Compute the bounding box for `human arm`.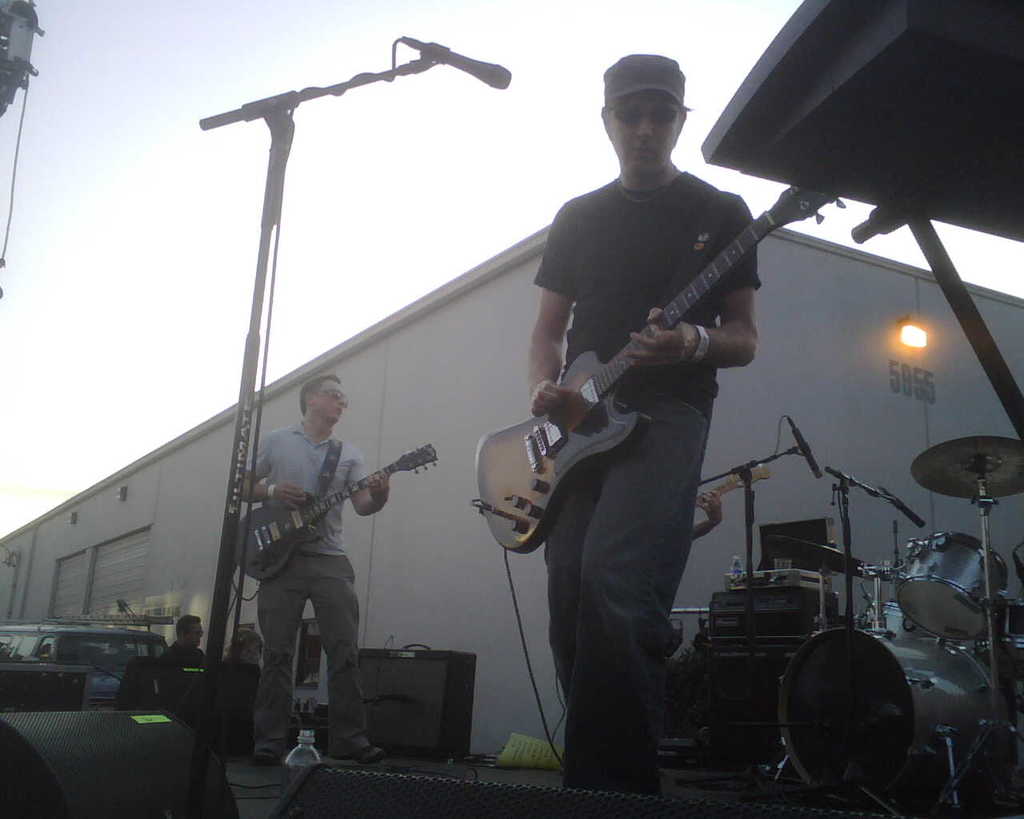
x1=153 y1=654 x2=188 y2=709.
